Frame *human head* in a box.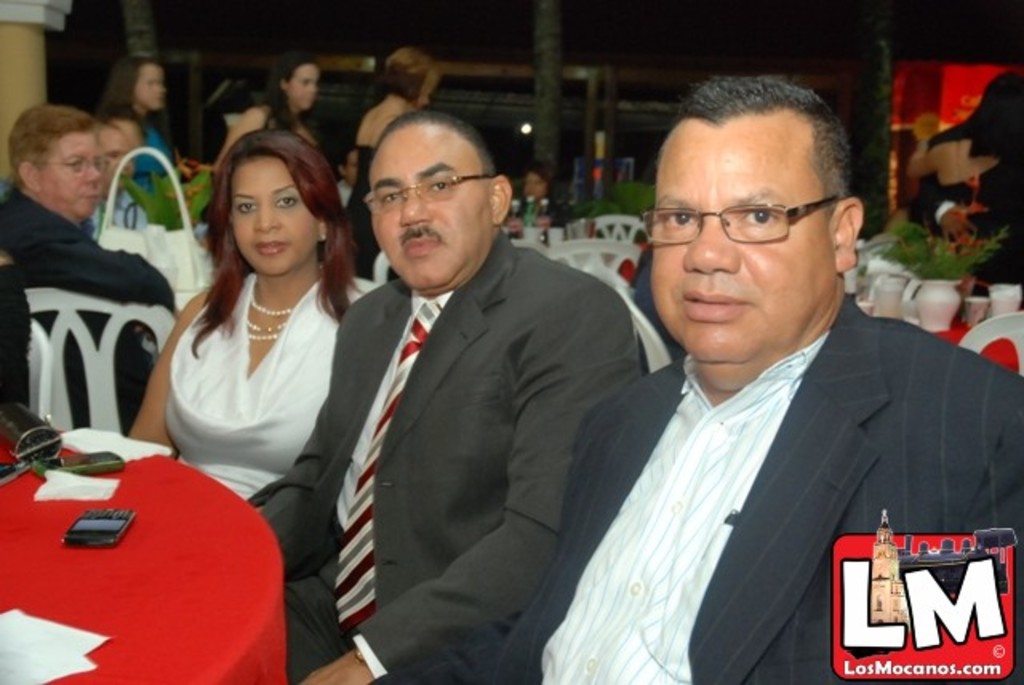
box(365, 110, 514, 291).
